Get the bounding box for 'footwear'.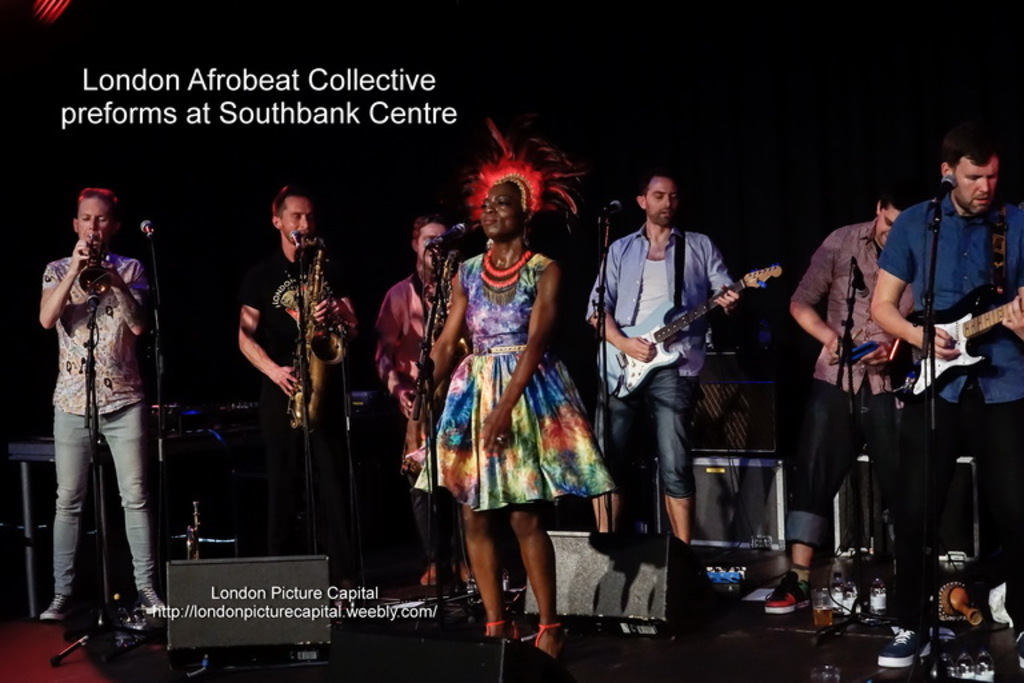
bbox(869, 624, 939, 671).
